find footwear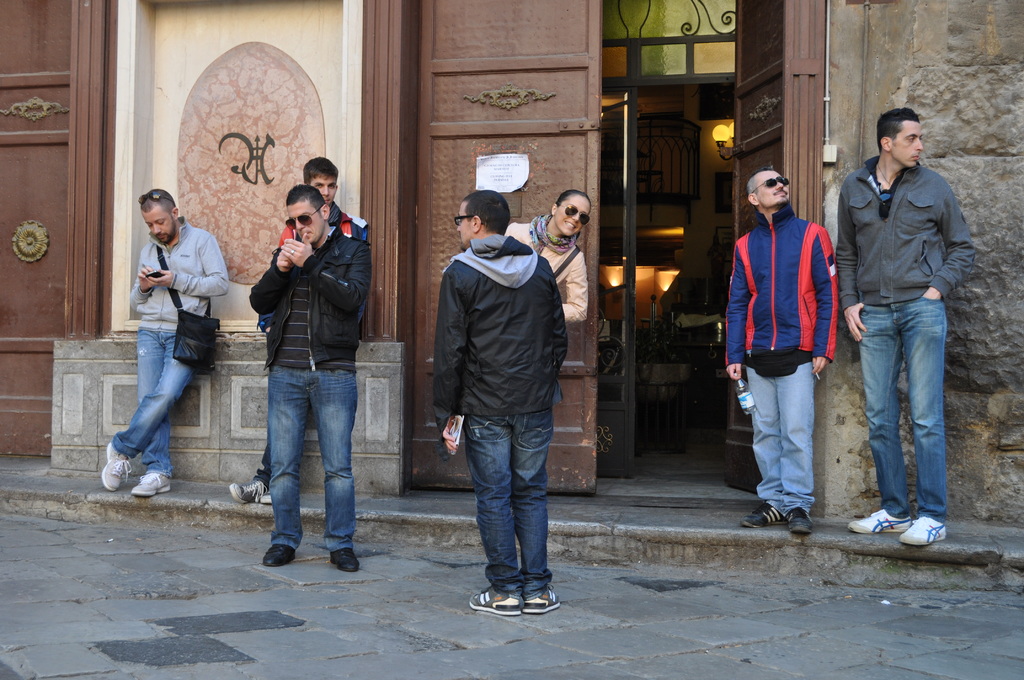
[x1=229, y1=474, x2=266, y2=501]
